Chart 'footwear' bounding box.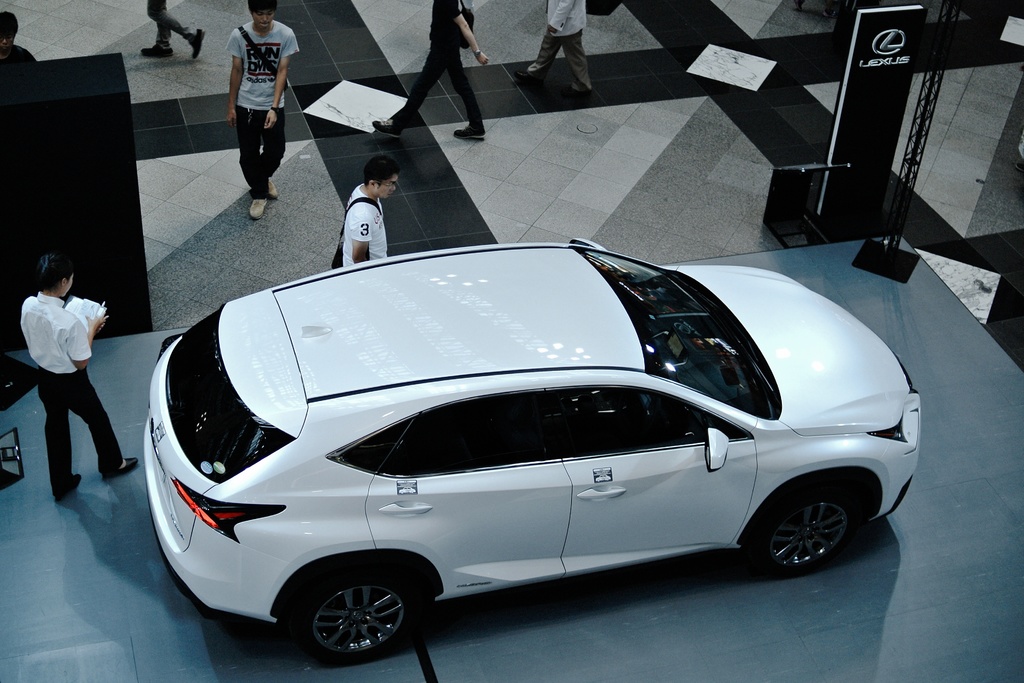
Charted: [left=511, top=69, right=542, bottom=81].
